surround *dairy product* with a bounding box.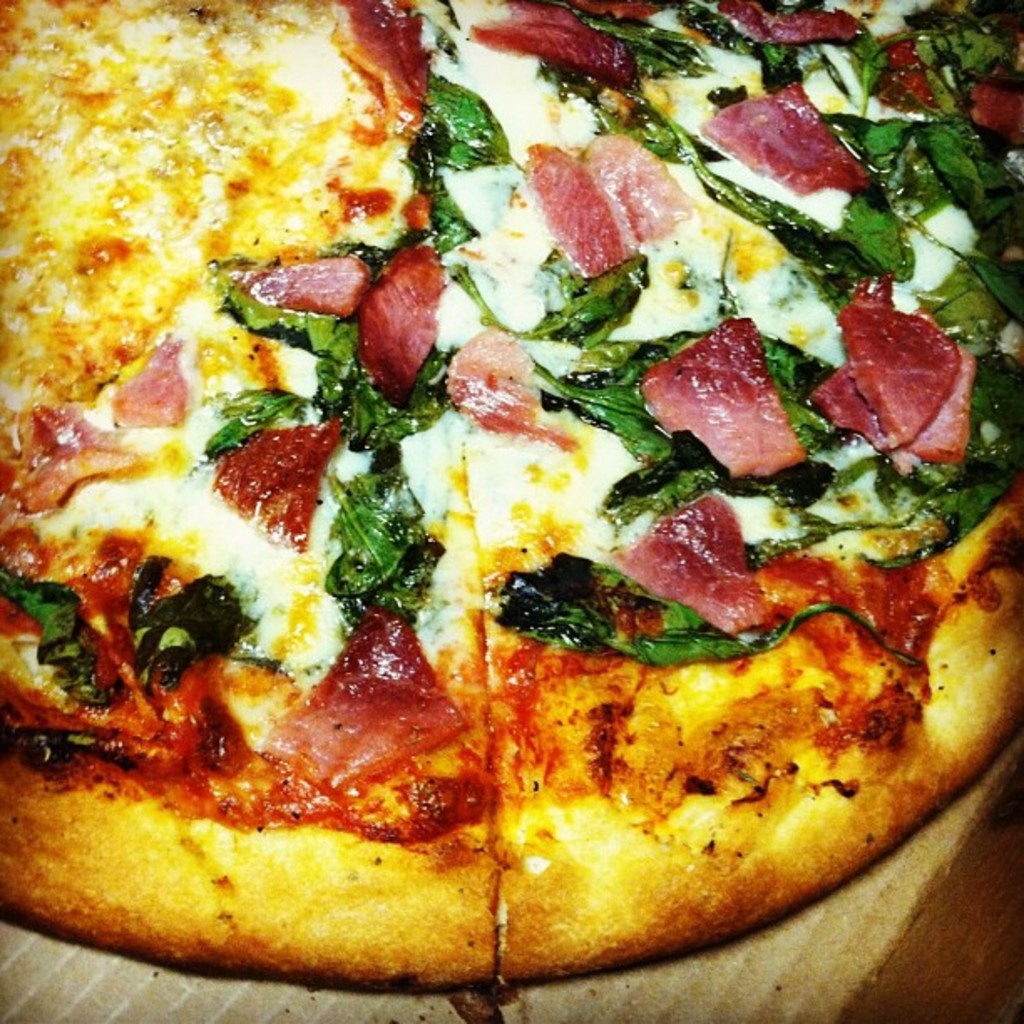
(0,0,1022,982).
